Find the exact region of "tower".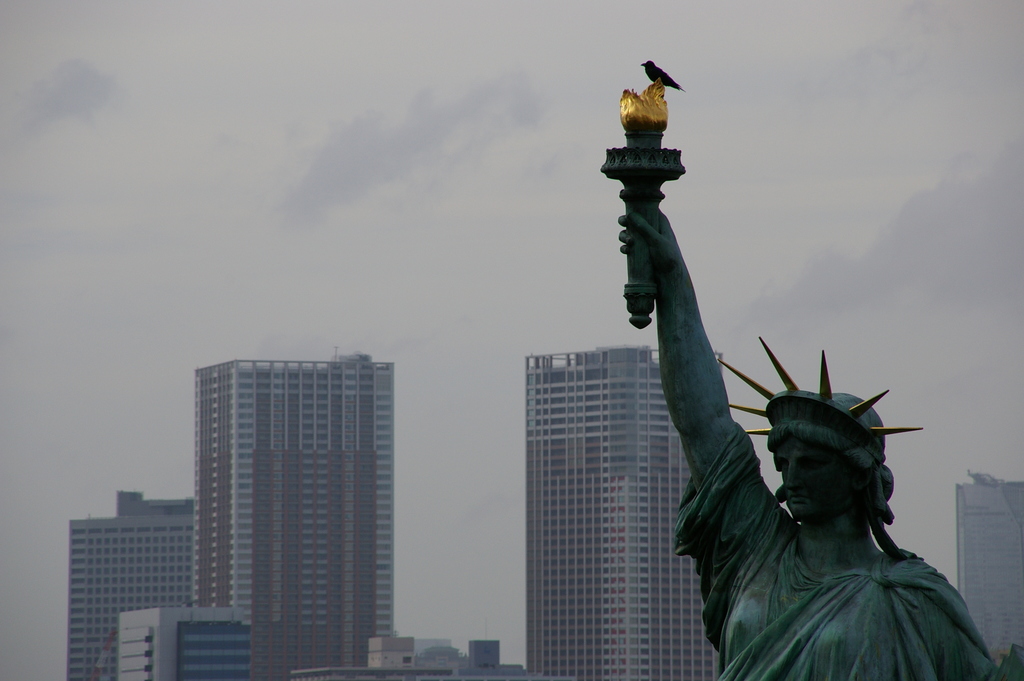
Exact region: l=77, t=484, r=189, b=680.
